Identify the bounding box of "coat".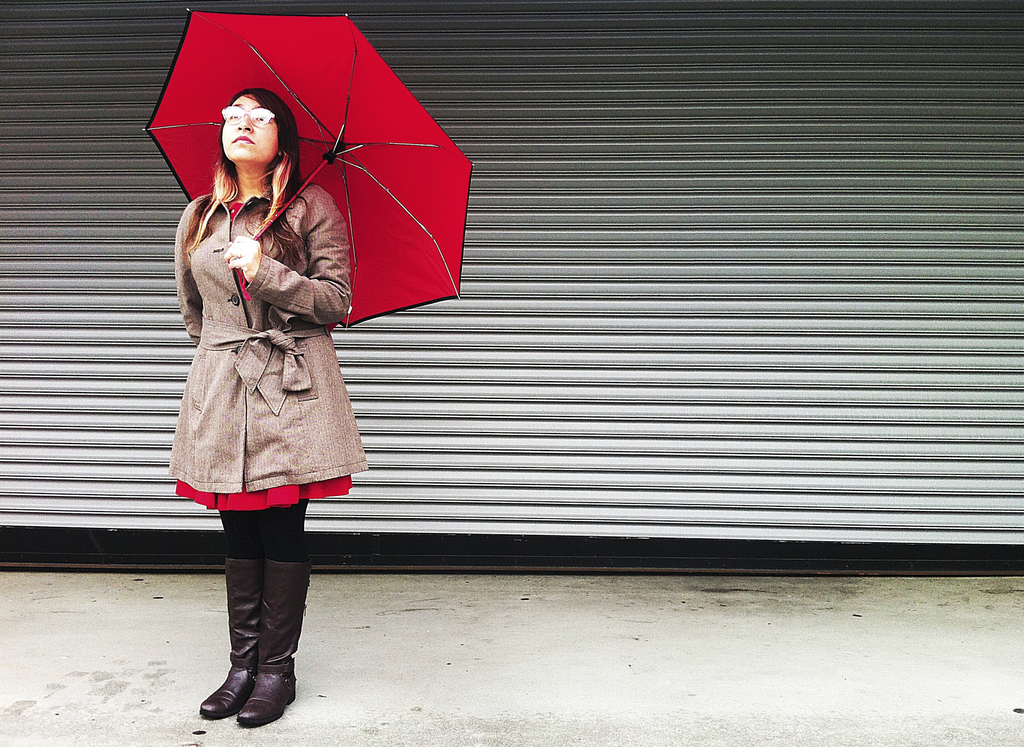
[x1=164, y1=156, x2=363, y2=504].
